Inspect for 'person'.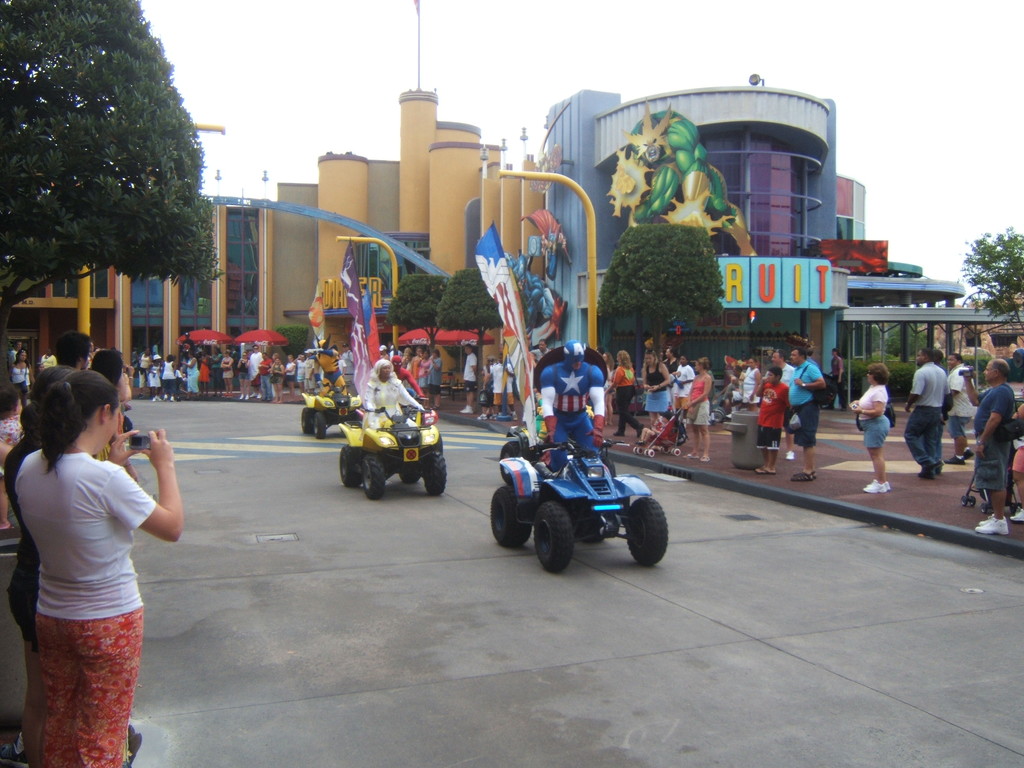
Inspection: <bbox>770, 349, 800, 395</bbox>.
